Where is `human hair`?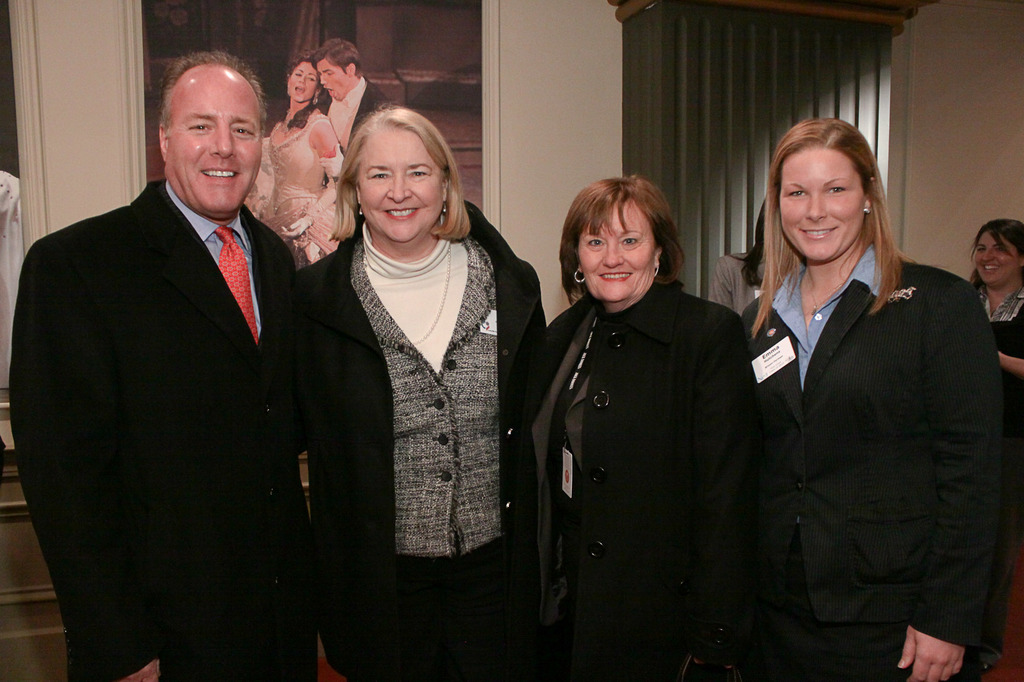
168:52:268:112.
